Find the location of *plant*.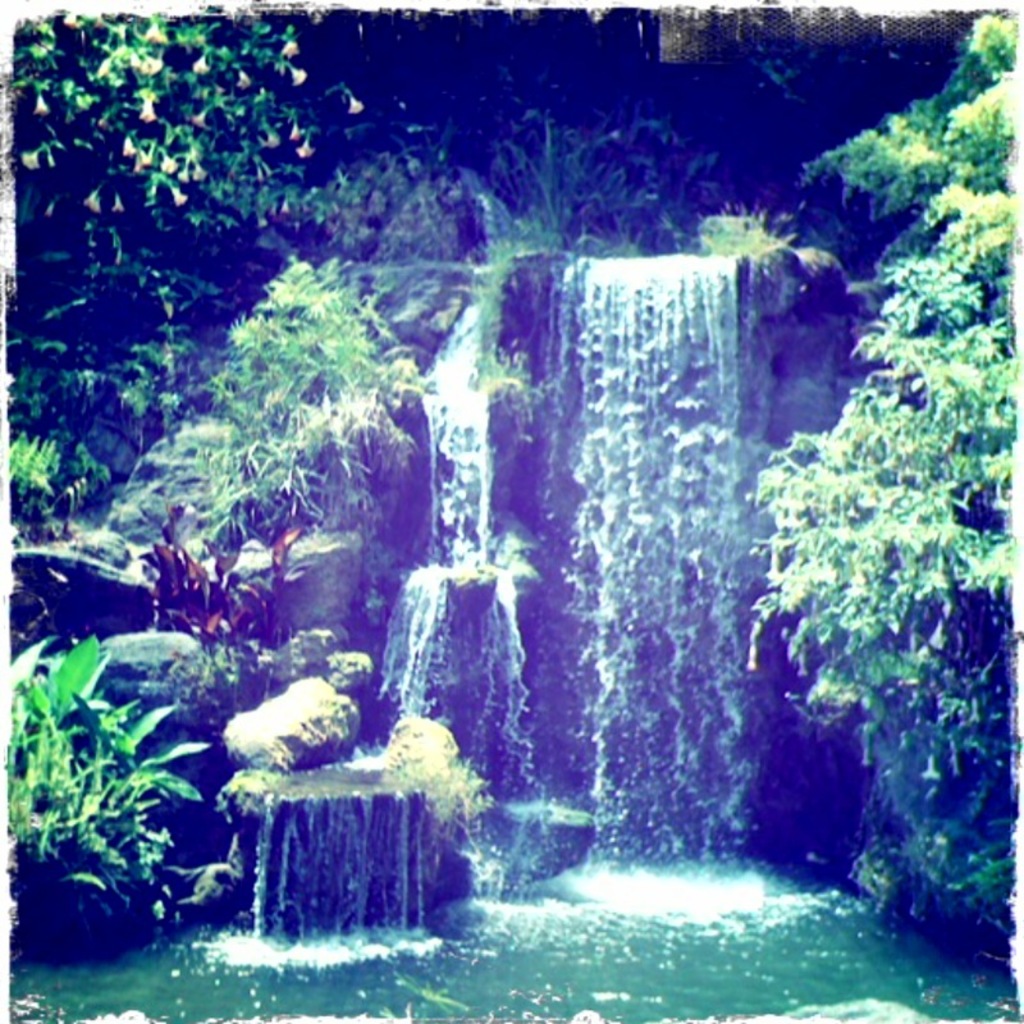
Location: pyautogui.locateOnScreen(13, 17, 385, 233).
